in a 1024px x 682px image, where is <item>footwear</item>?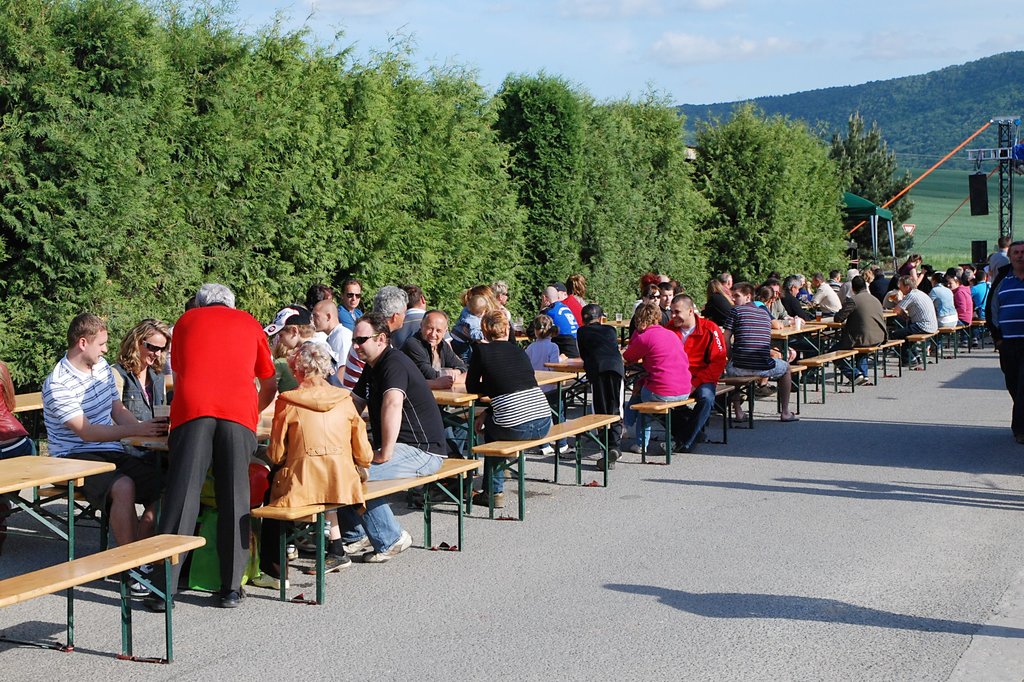
left=539, top=445, right=557, bottom=460.
